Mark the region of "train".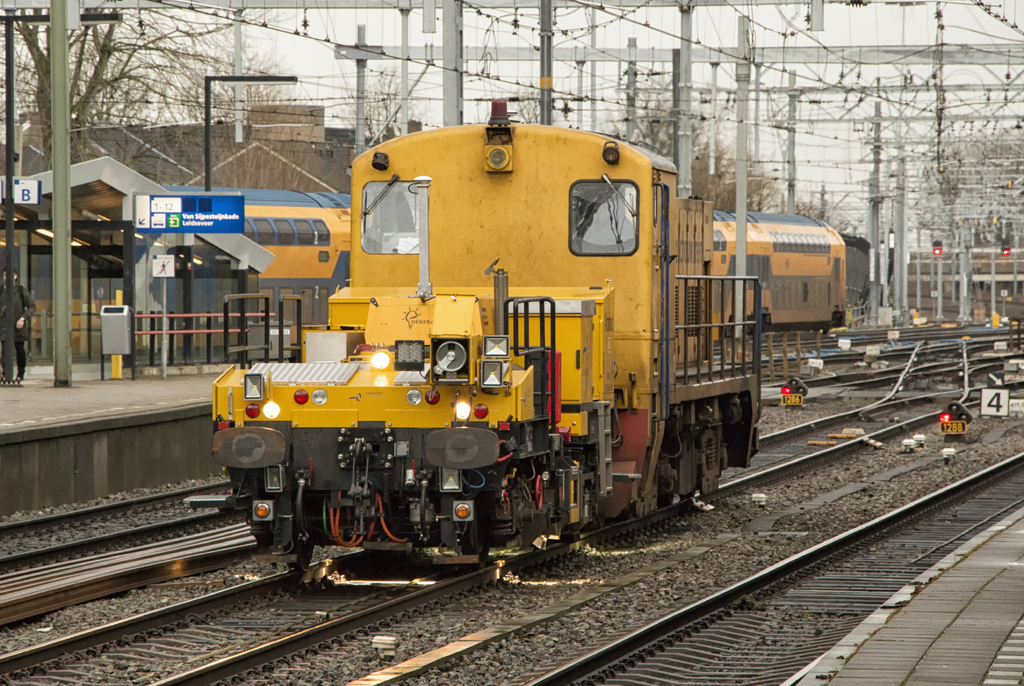
Region: [172, 186, 847, 347].
